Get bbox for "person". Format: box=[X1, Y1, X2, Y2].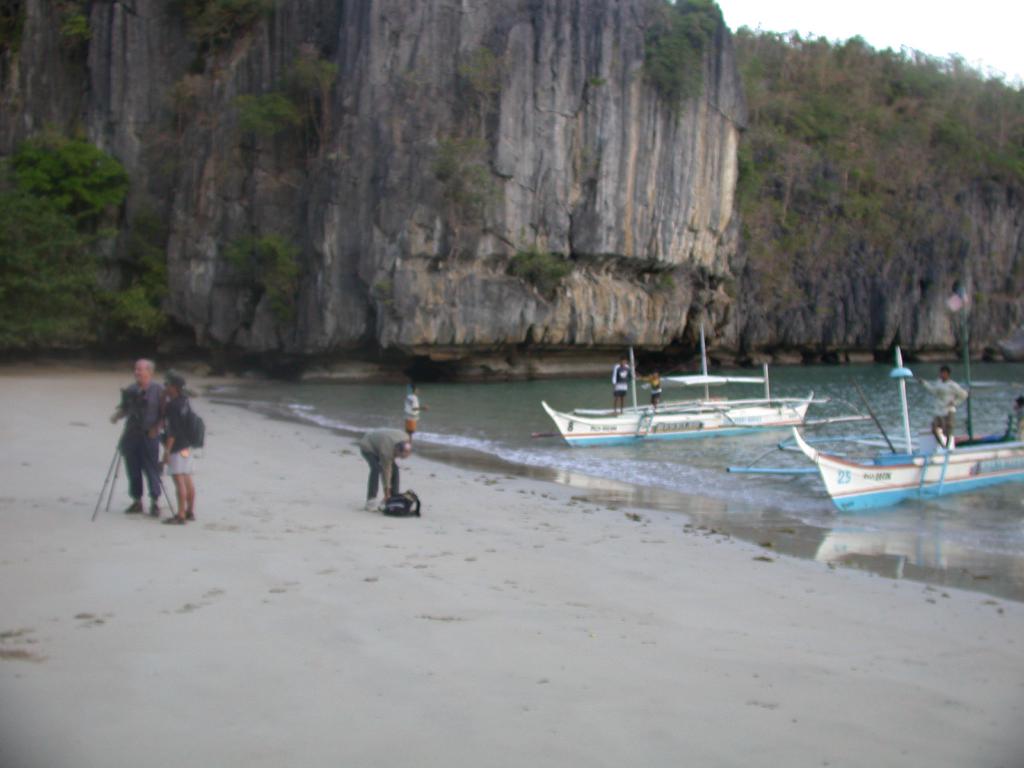
box=[109, 358, 165, 518].
